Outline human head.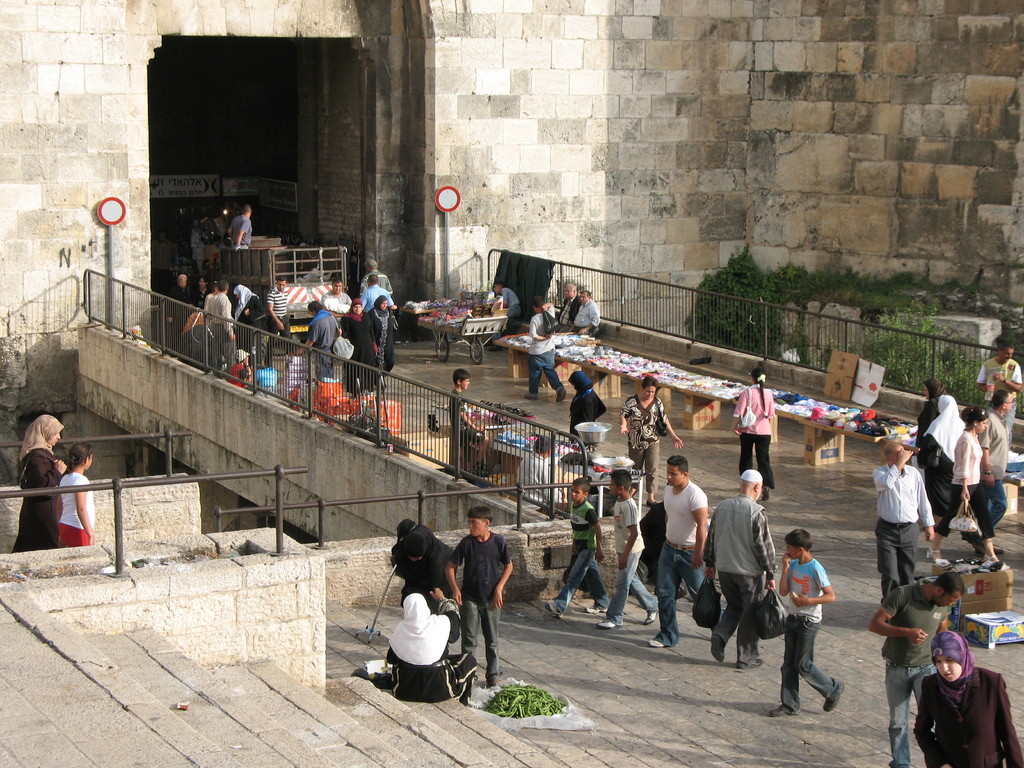
Outline: 467,506,495,536.
